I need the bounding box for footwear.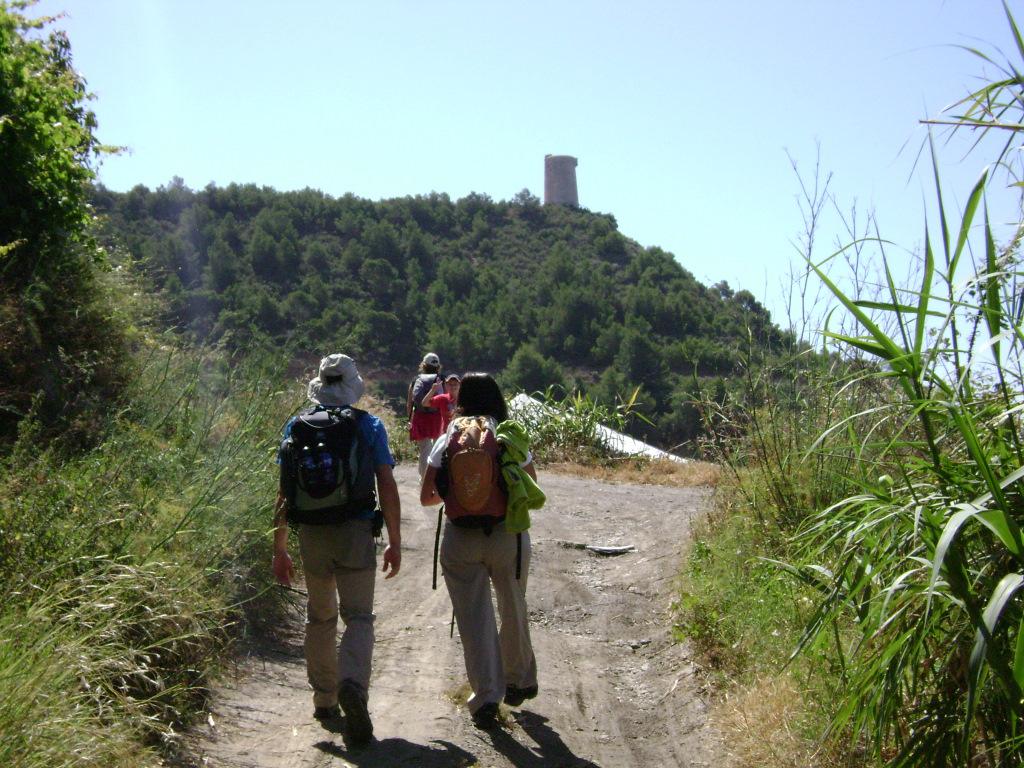
Here it is: bbox=(315, 699, 343, 723).
